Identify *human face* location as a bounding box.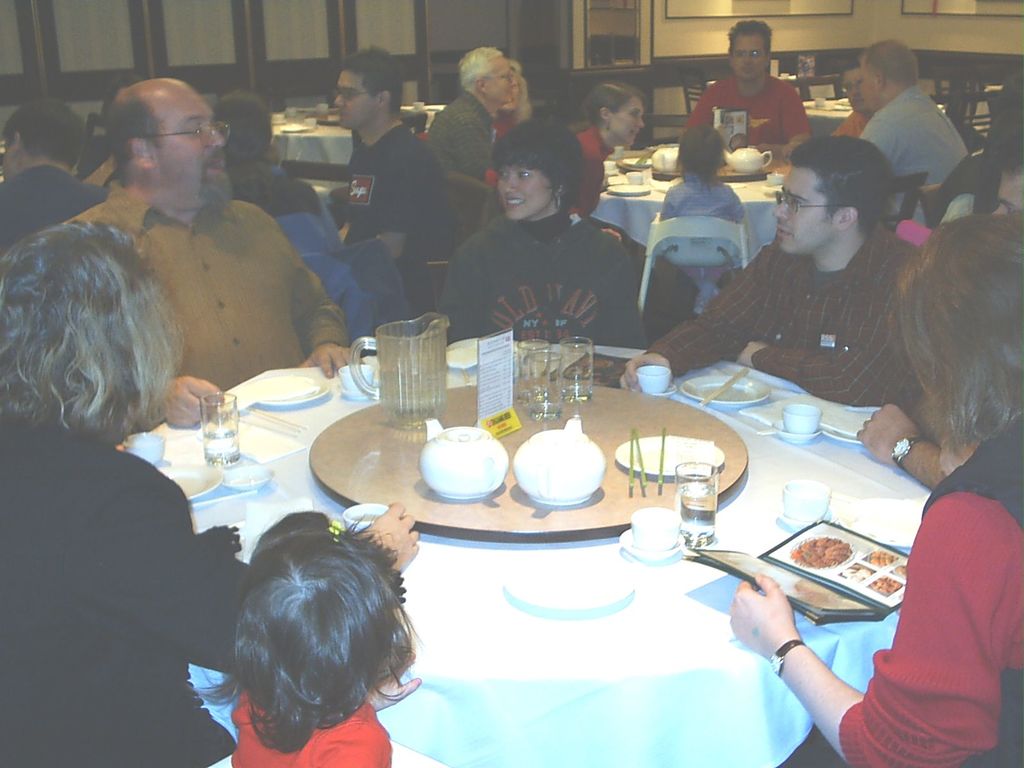
[left=150, top=86, right=234, bottom=205].
